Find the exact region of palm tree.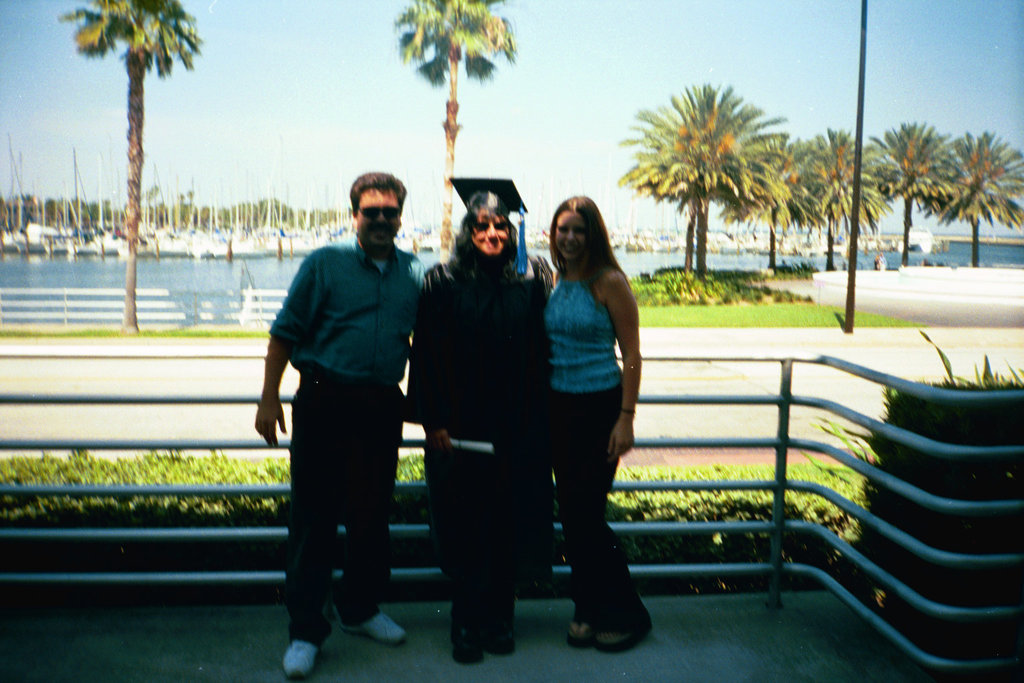
Exact region: [865, 126, 941, 269].
